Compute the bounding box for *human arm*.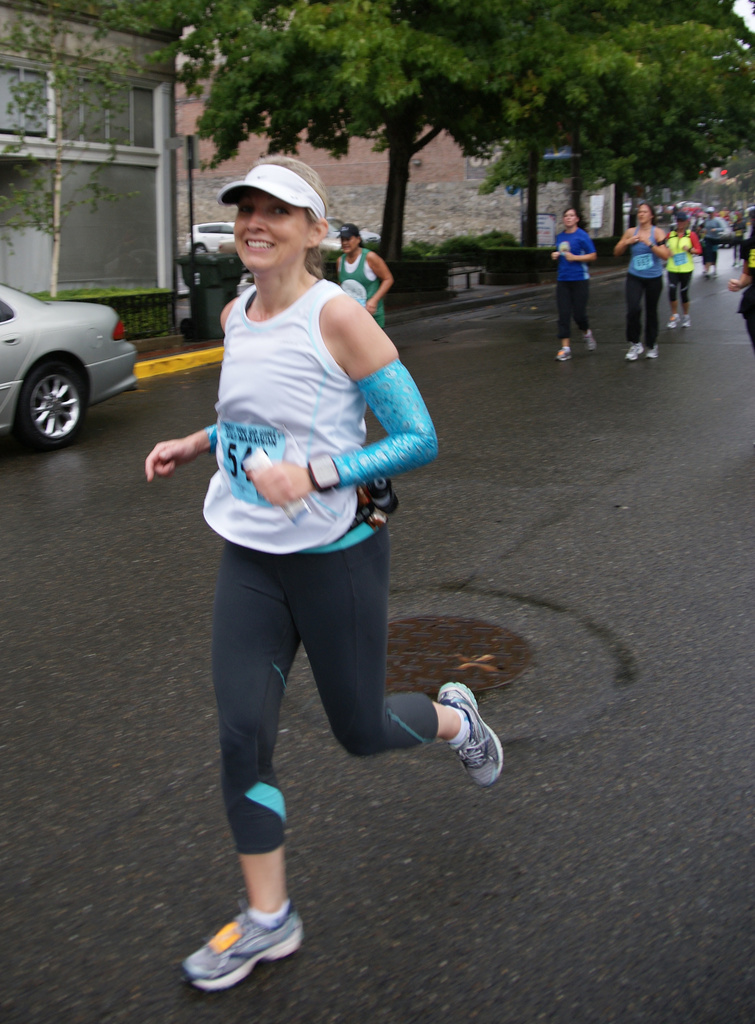
x1=567 y1=231 x2=605 y2=266.
